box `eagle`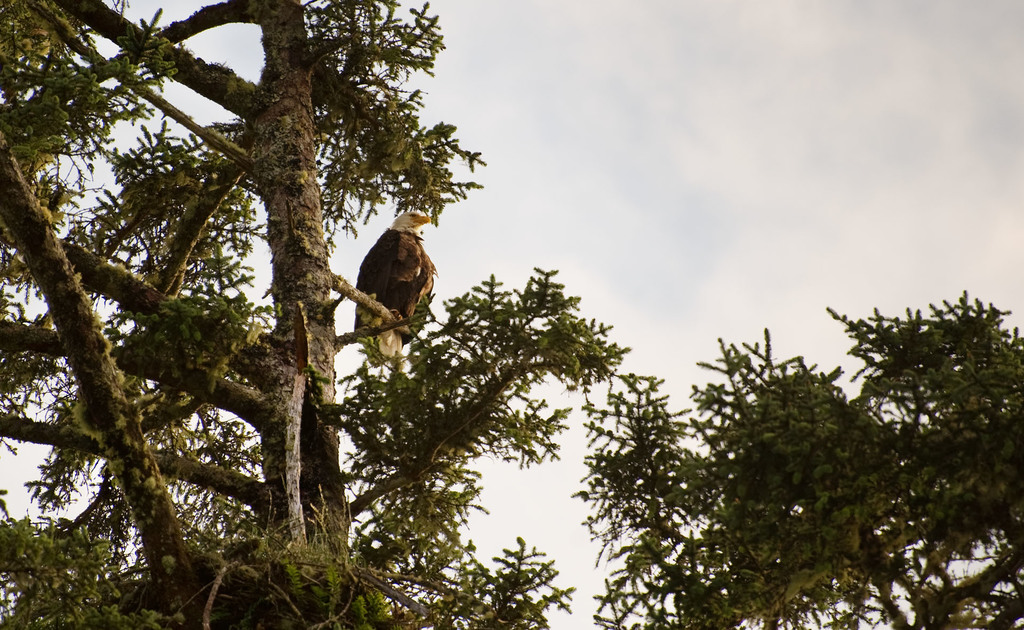
bbox=[350, 205, 443, 368]
